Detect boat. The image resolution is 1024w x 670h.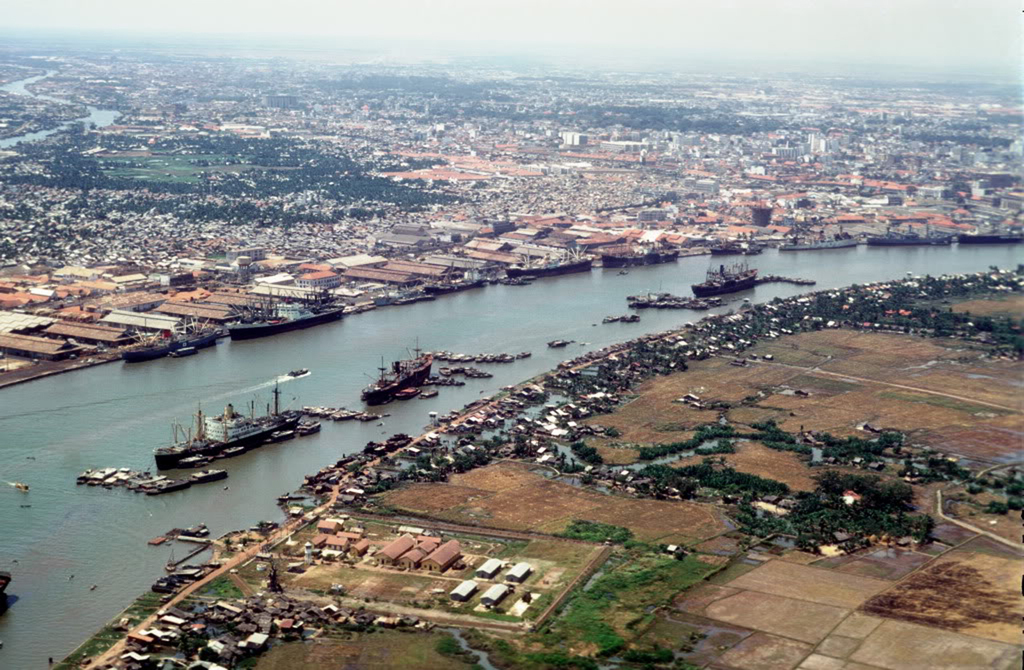
(440, 365, 463, 375).
